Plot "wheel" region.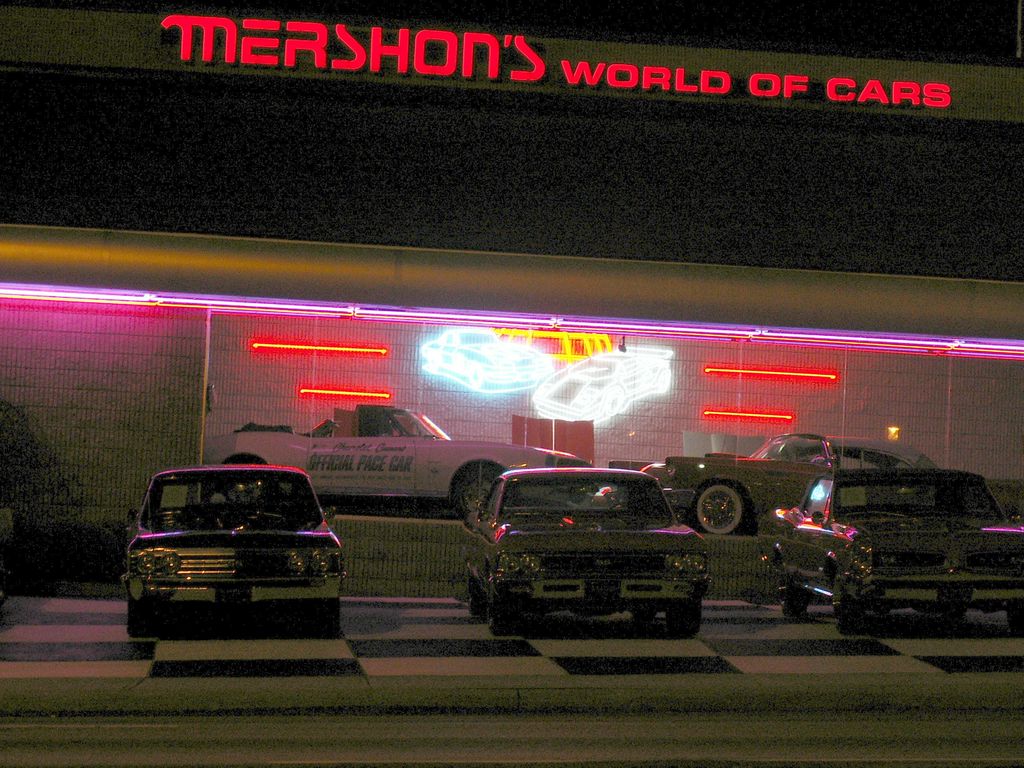
Plotted at box=[316, 596, 341, 636].
